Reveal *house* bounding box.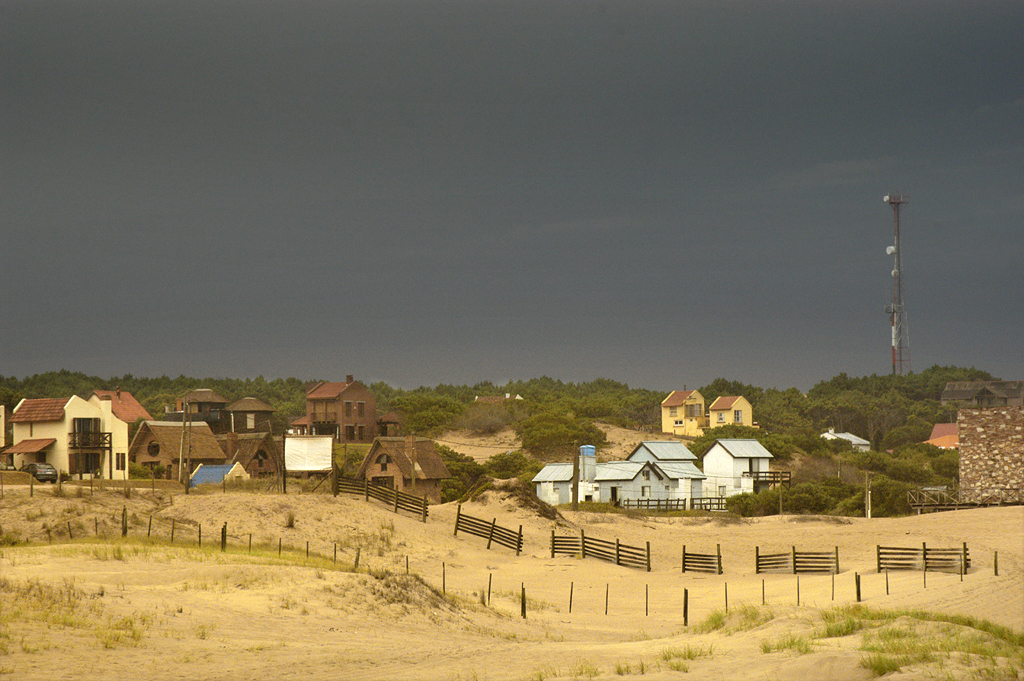
Revealed: [7,387,143,478].
